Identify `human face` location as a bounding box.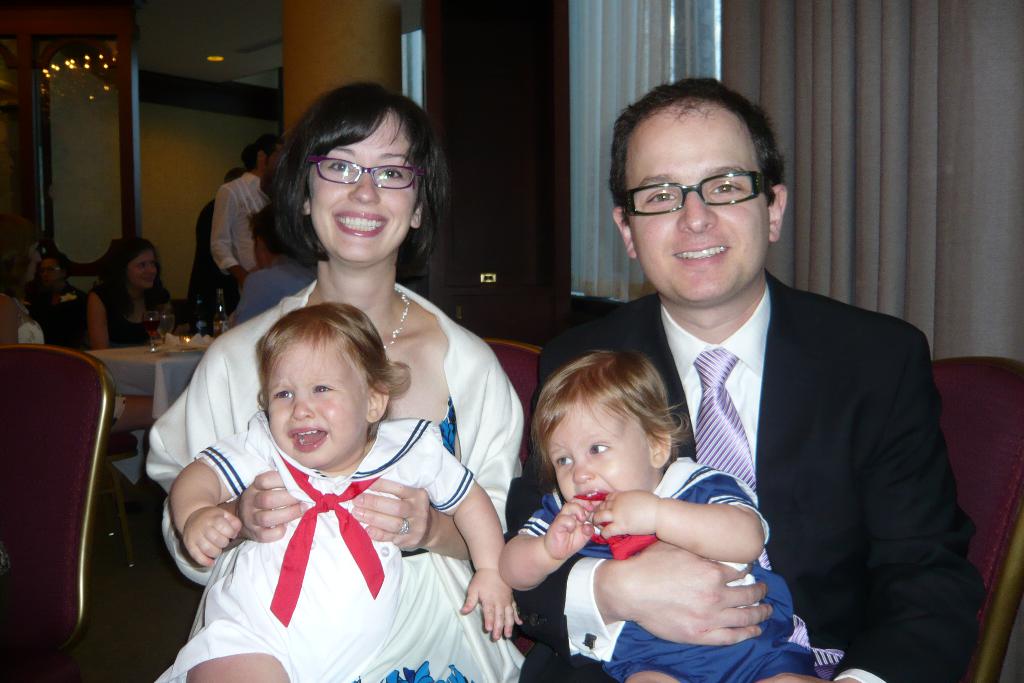
{"left": 538, "top": 398, "right": 652, "bottom": 494}.
